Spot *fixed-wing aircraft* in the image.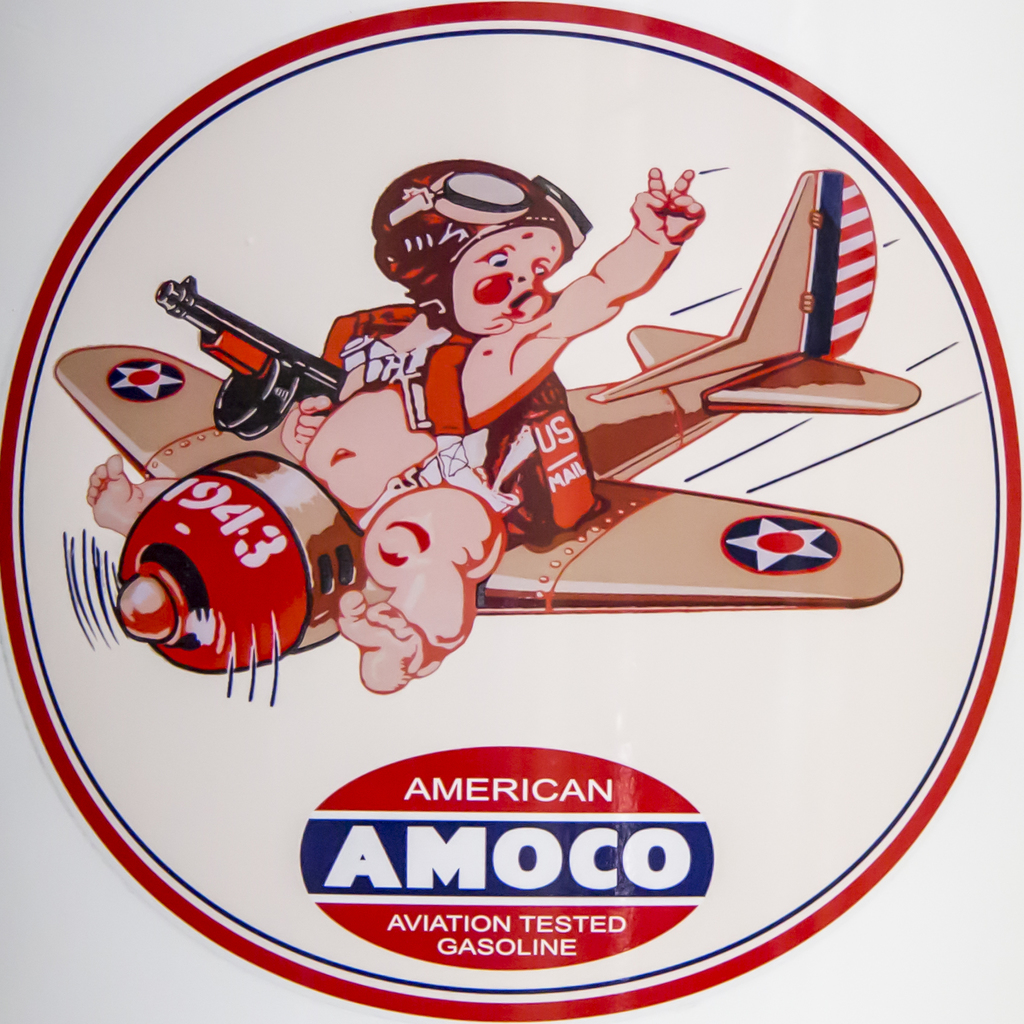
*fixed-wing aircraft* found at pyautogui.locateOnScreen(42, 161, 922, 676).
